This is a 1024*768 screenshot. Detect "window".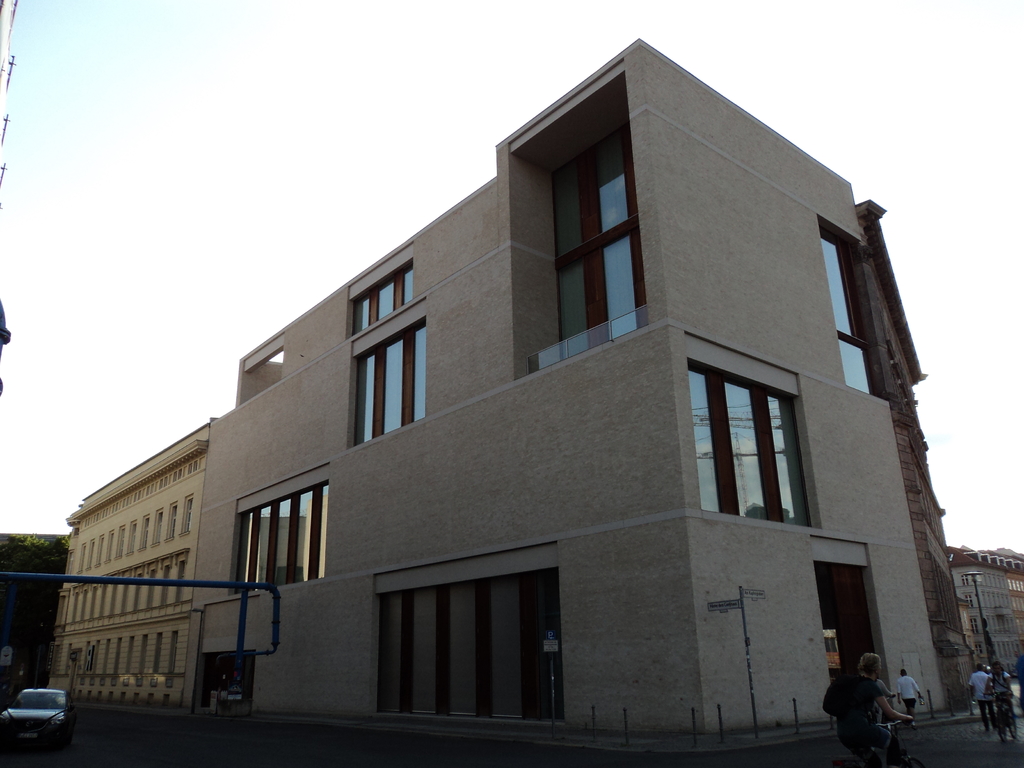
820 229 896 411.
